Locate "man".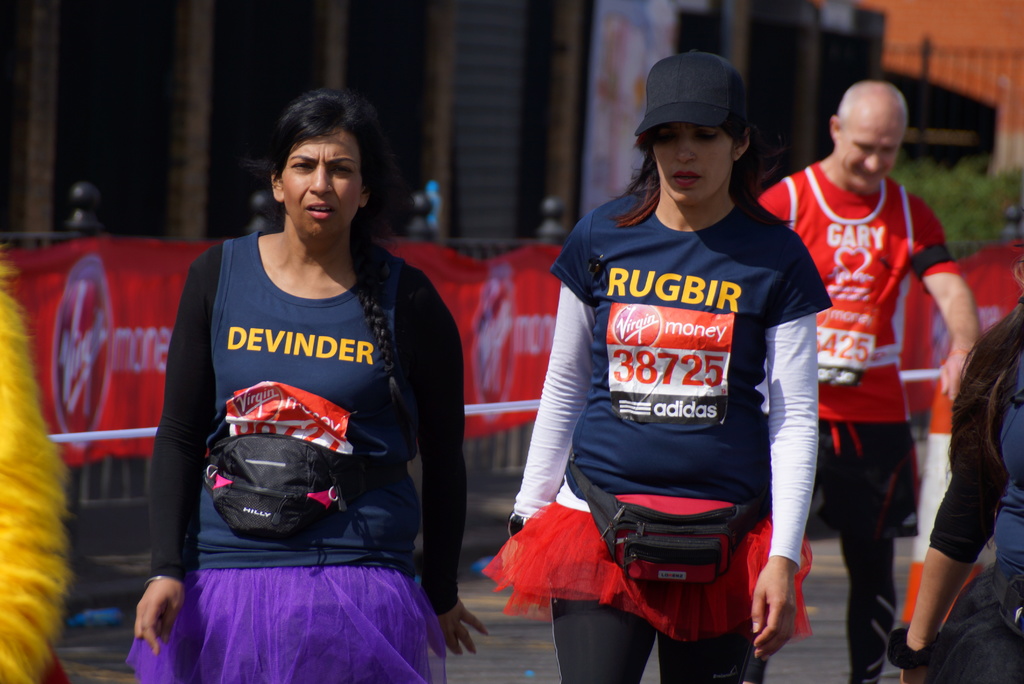
Bounding box: region(778, 82, 981, 612).
